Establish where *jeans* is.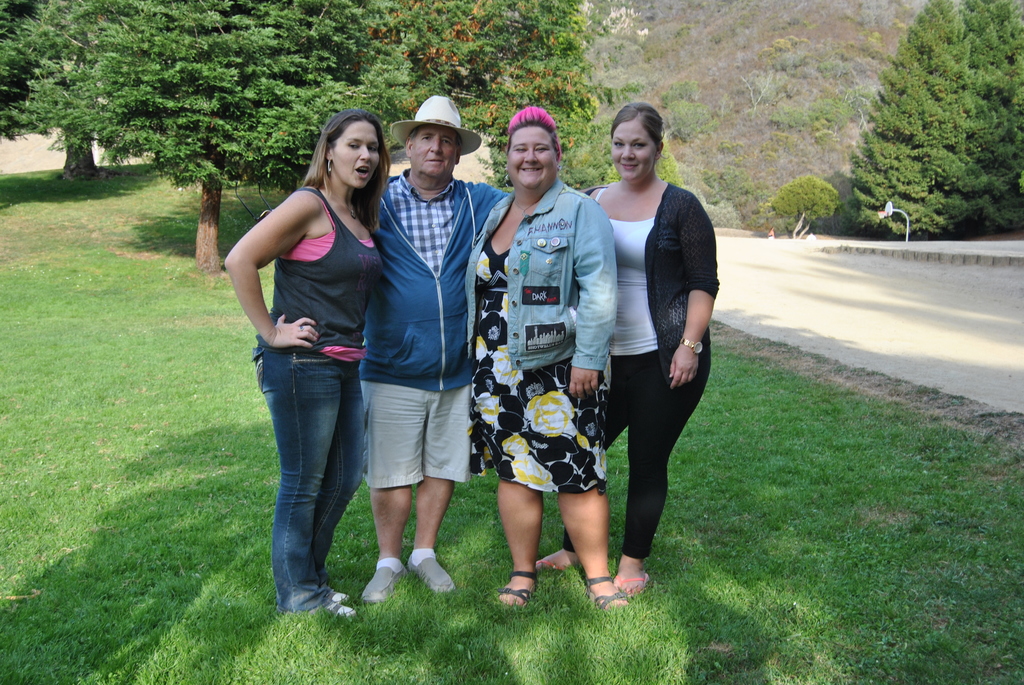
Established at {"left": 259, "top": 336, "right": 367, "bottom": 610}.
